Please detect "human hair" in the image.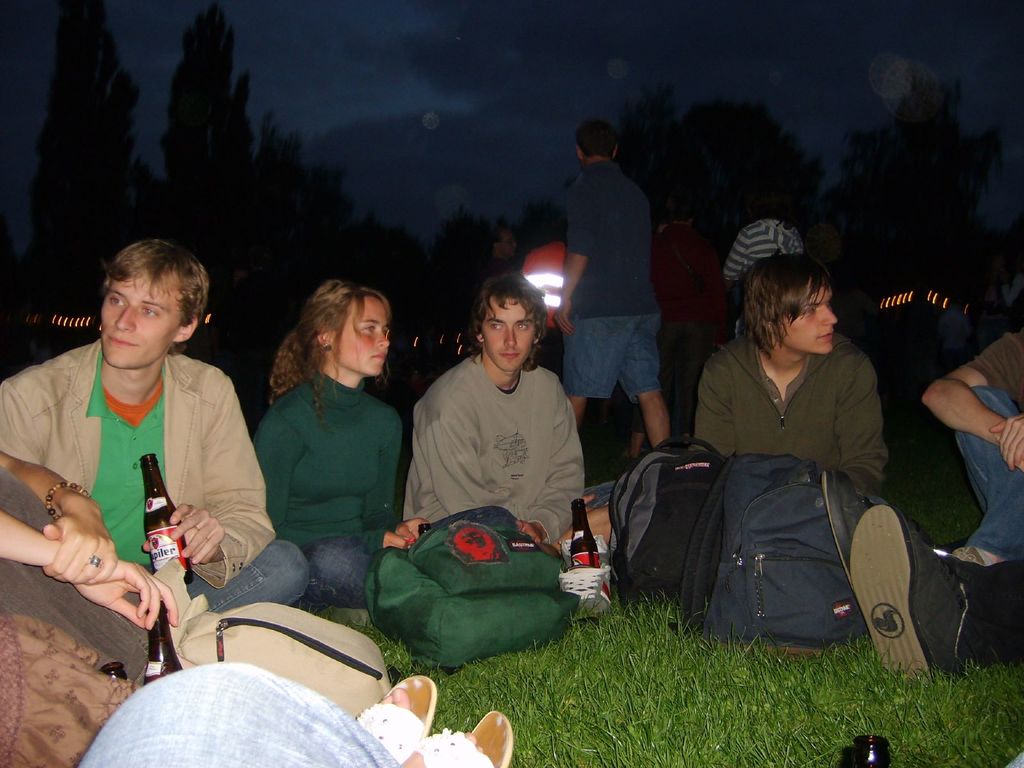
x1=84, y1=235, x2=198, y2=354.
